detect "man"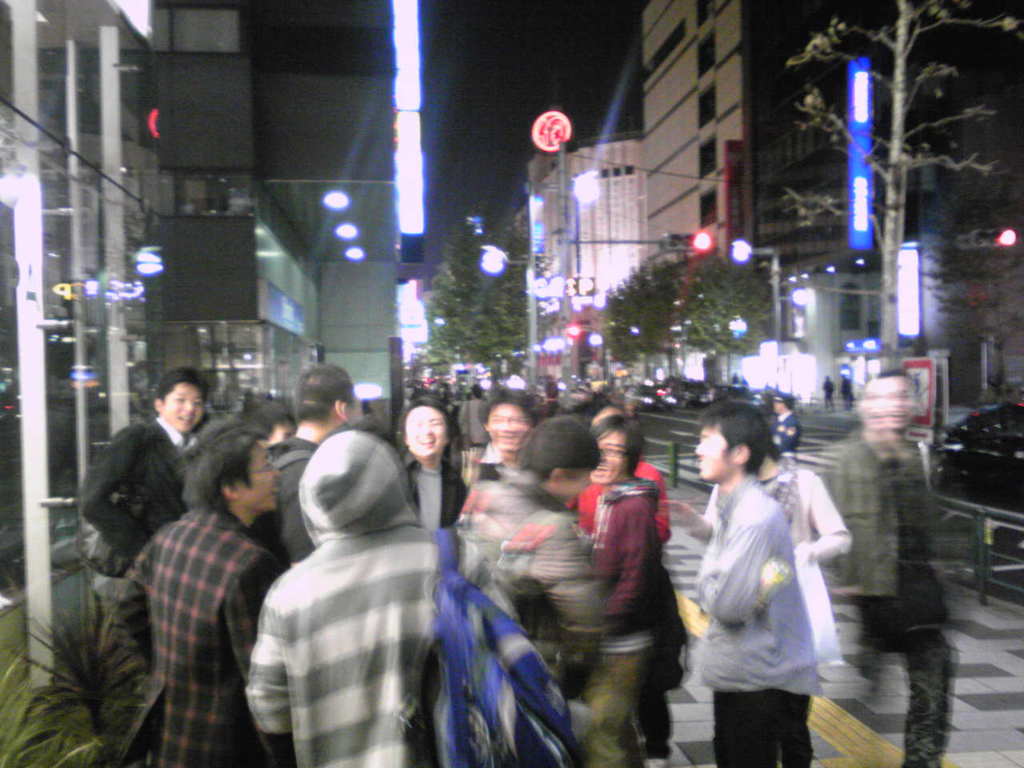
(78,370,214,628)
